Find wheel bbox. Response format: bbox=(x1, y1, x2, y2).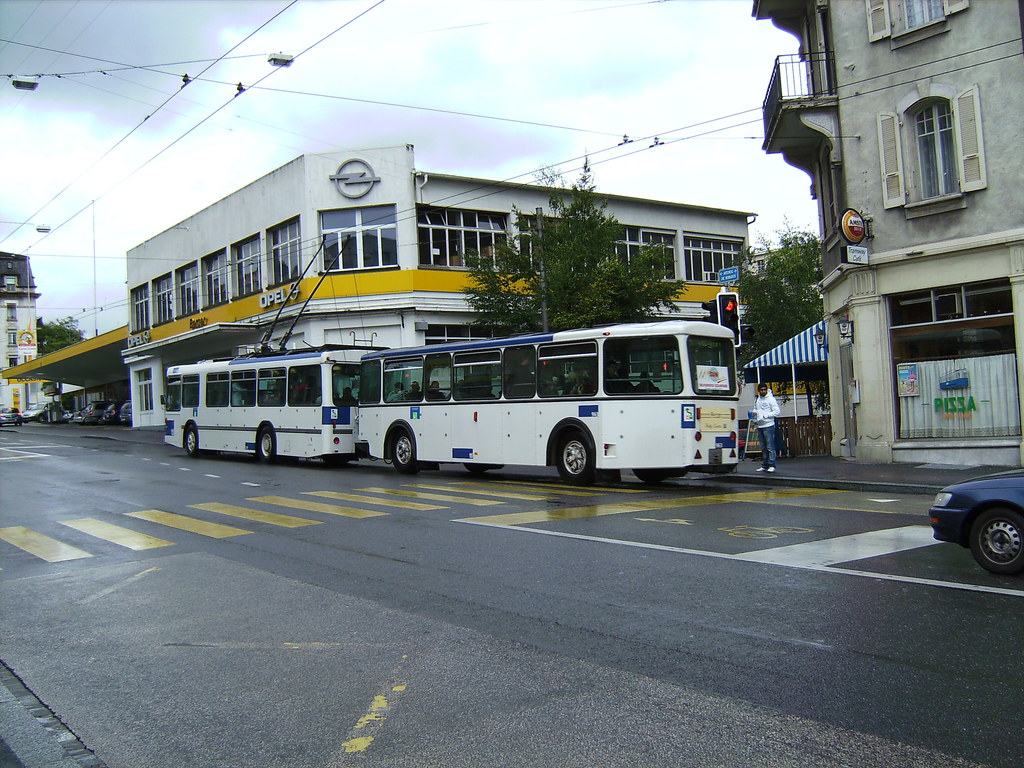
bbox=(555, 433, 596, 486).
